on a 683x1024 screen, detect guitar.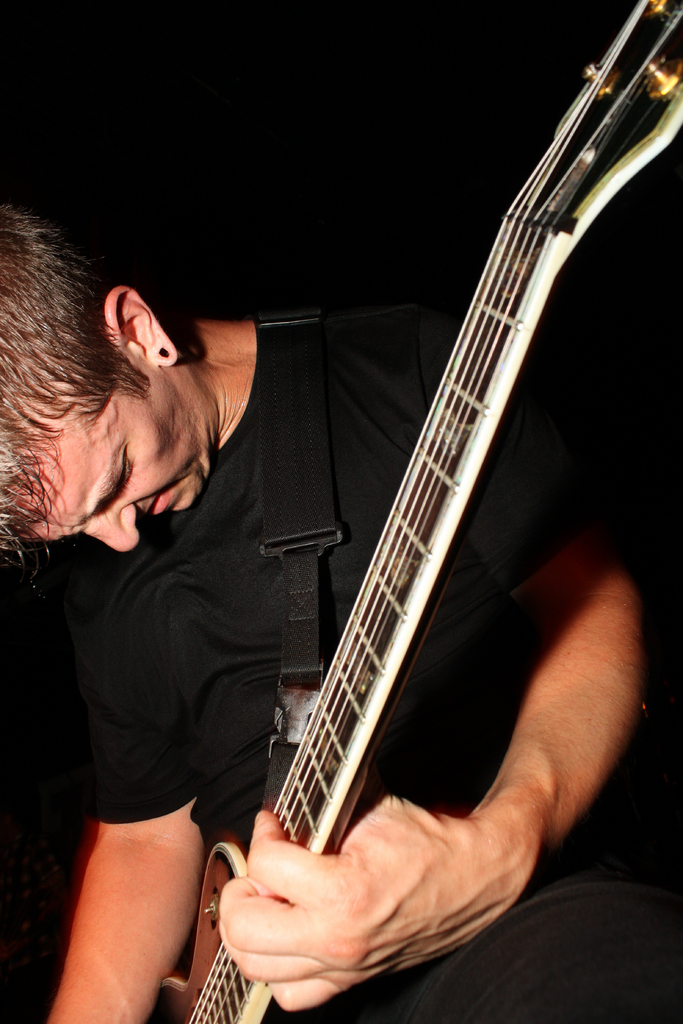
{"left": 158, "top": 0, "right": 681, "bottom": 1023}.
